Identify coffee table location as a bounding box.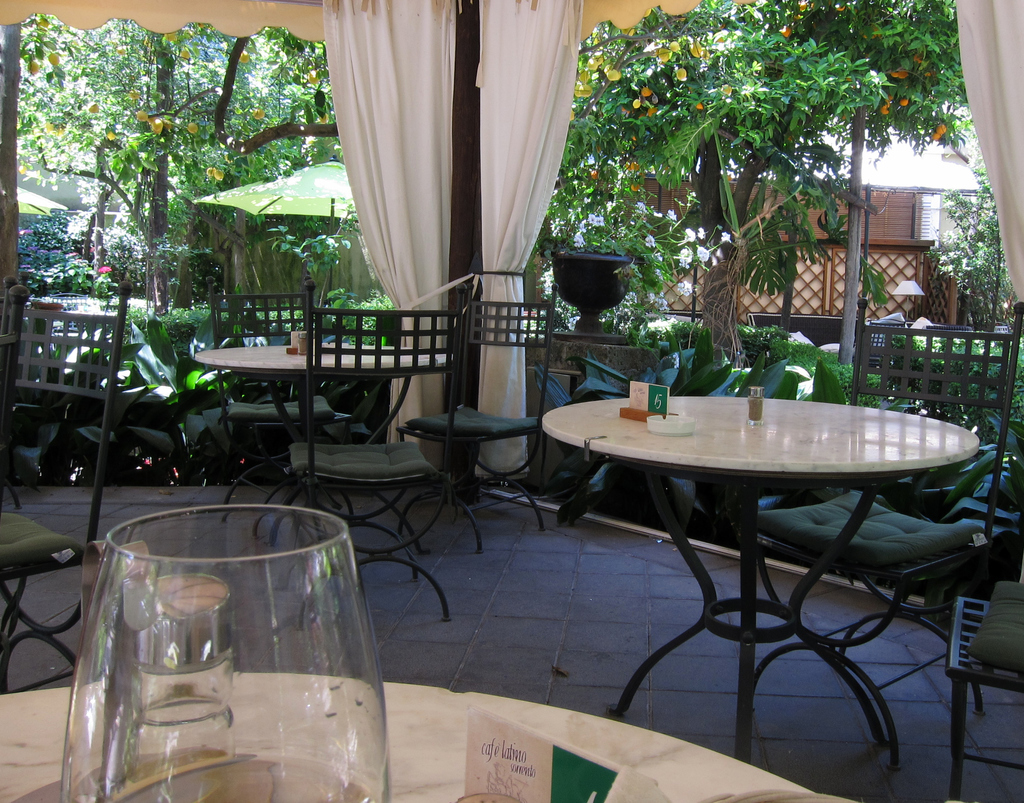
bbox=(200, 342, 452, 451).
